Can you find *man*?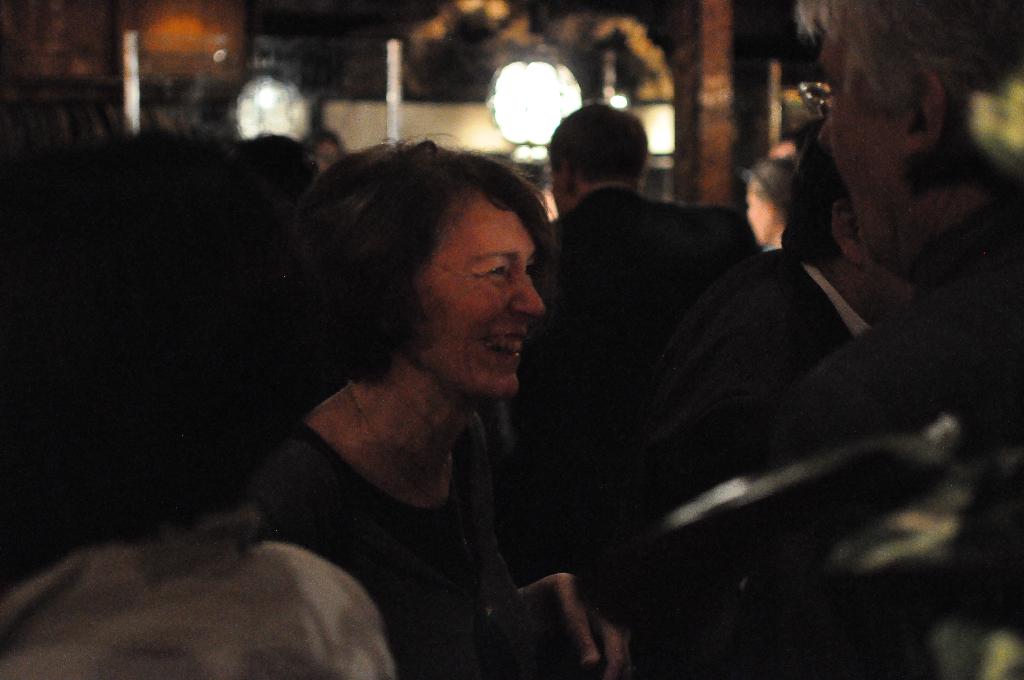
Yes, bounding box: bbox=[500, 104, 758, 545].
